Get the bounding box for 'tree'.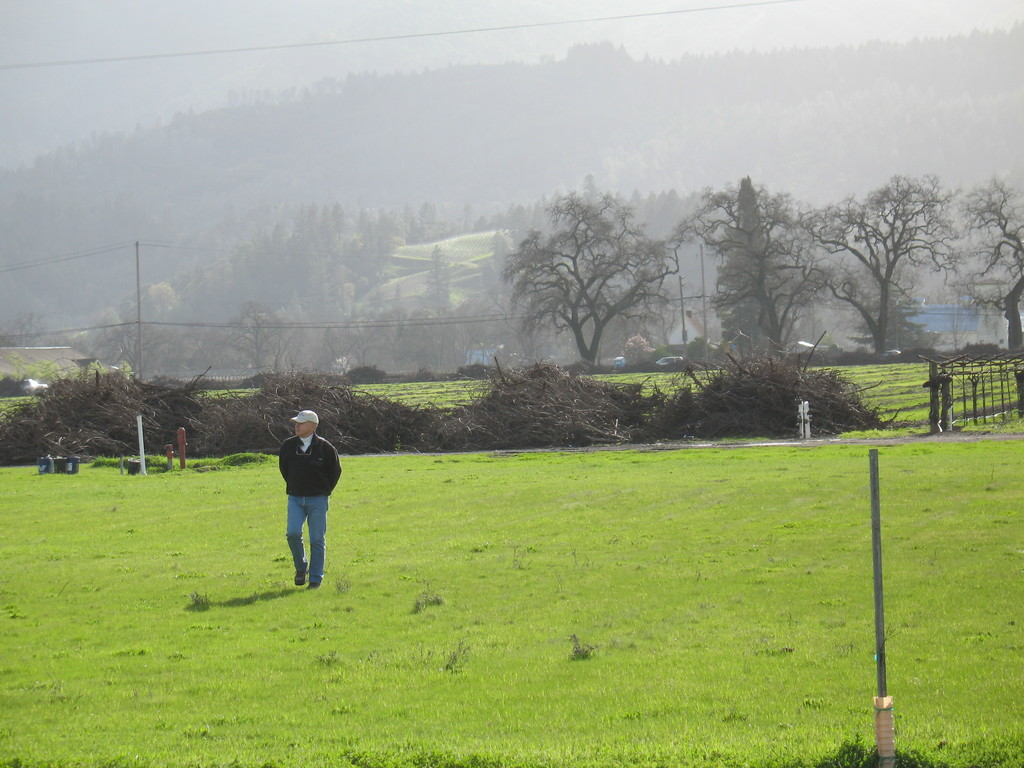
[110, 320, 182, 389].
